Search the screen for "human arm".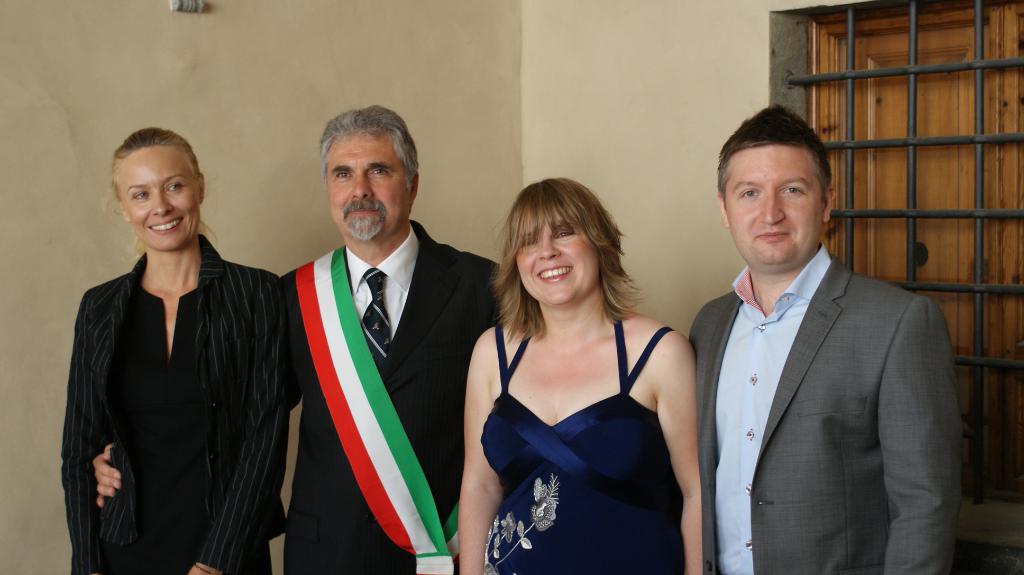
Found at x1=189, y1=274, x2=291, y2=574.
